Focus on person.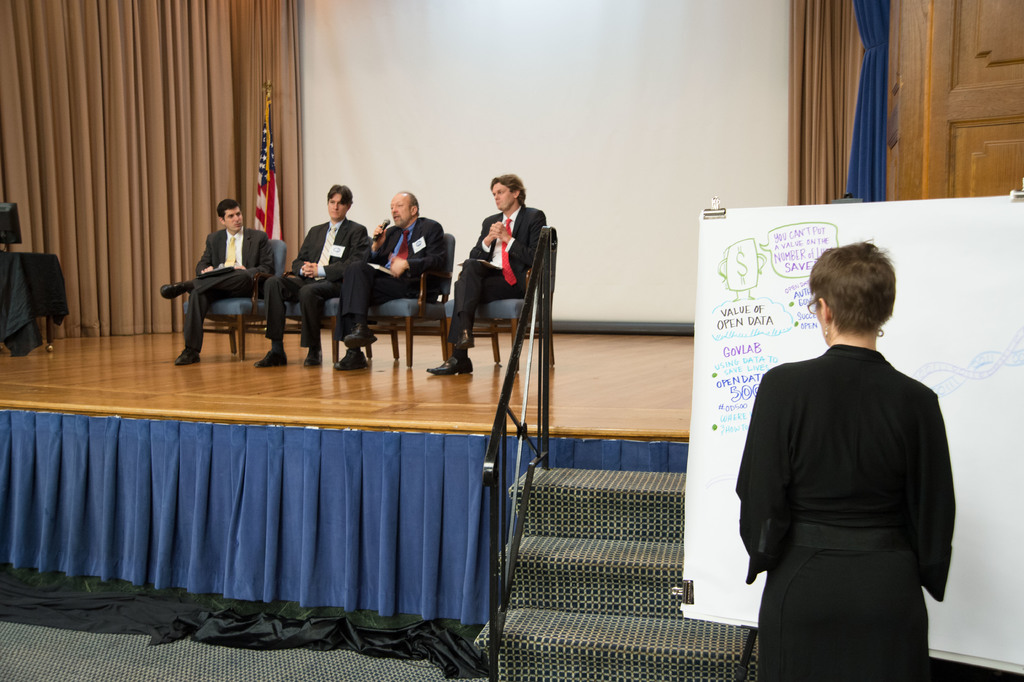
Focused at (x1=733, y1=234, x2=954, y2=681).
